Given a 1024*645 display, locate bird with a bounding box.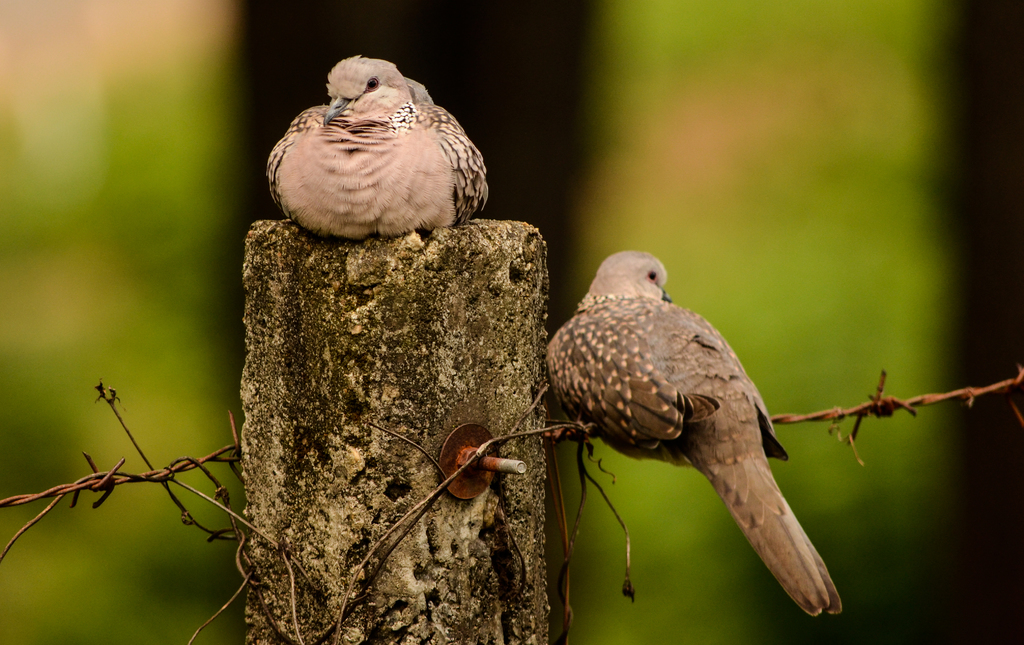
Located: 264, 51, 488, 243.
